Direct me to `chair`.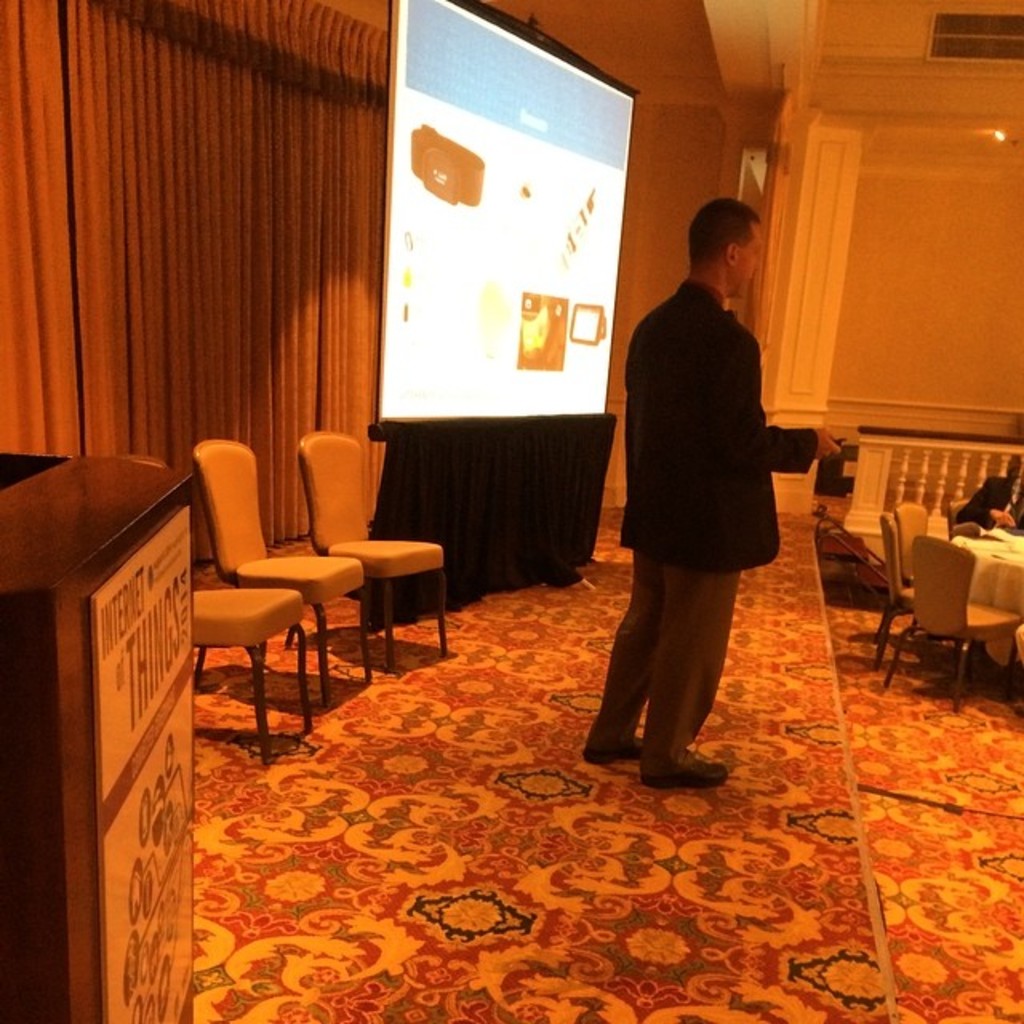
Direction: box=[872, 534, 1021, 710].
